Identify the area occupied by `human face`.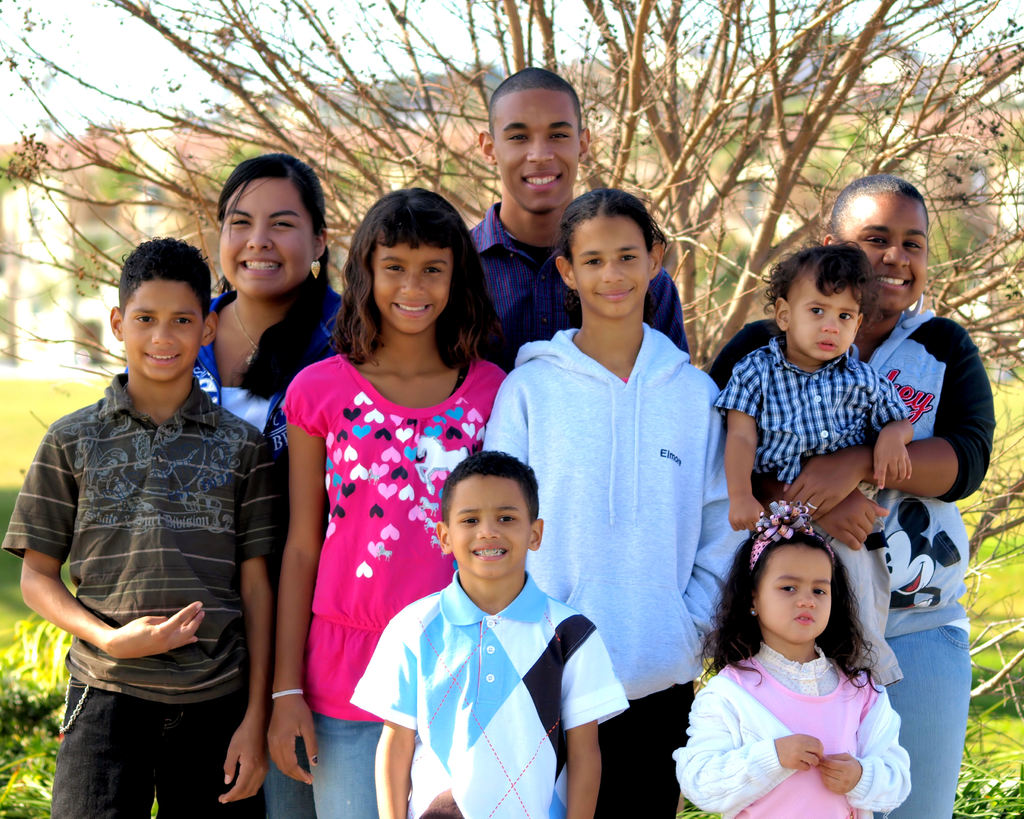
Area: l=447, t=474, r=531, b=576.
